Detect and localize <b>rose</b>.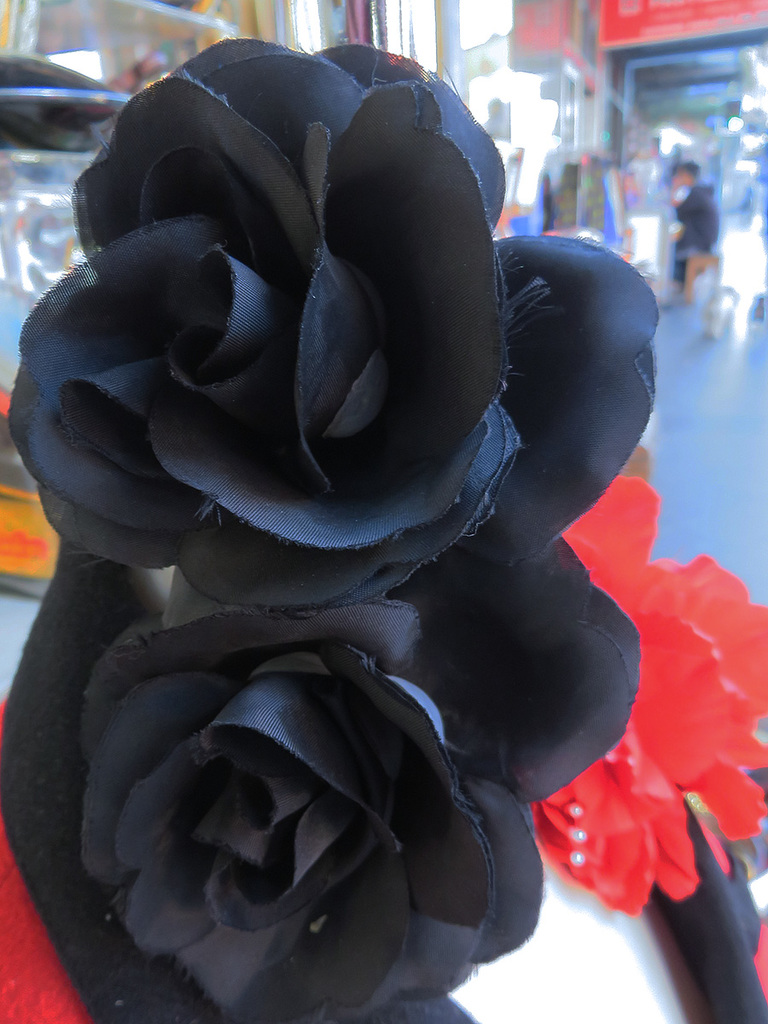
Localized at l=1, t=37, r=662, b=612.
